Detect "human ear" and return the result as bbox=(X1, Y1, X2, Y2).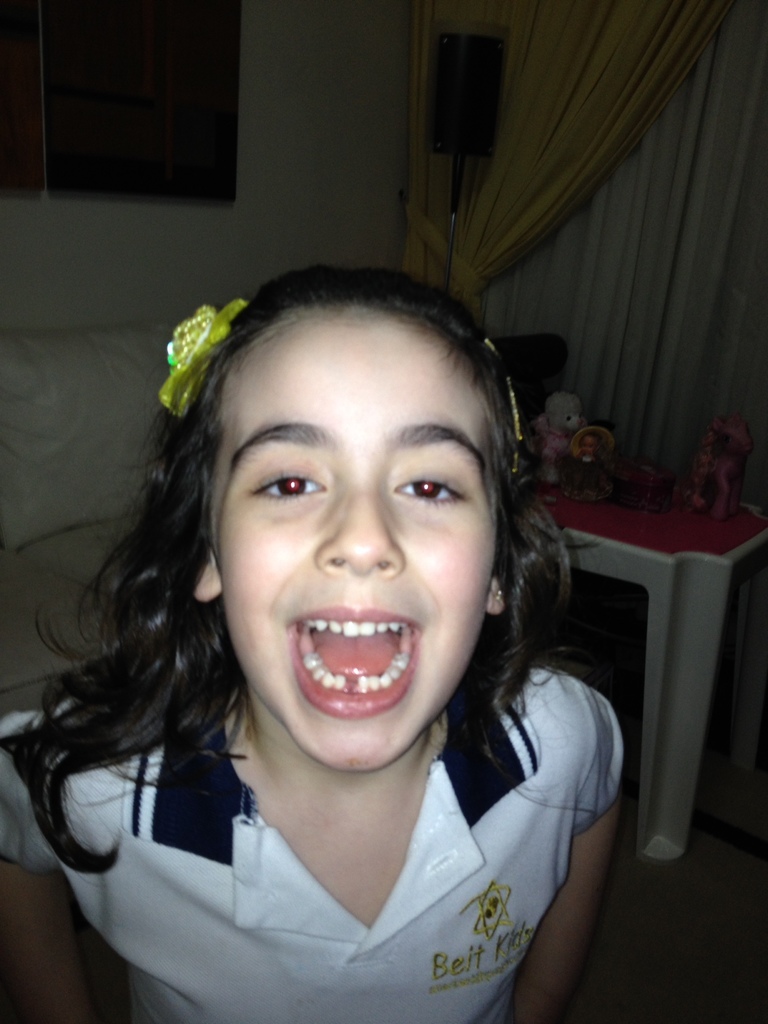
bbox=(193, 554, 223, 603).
